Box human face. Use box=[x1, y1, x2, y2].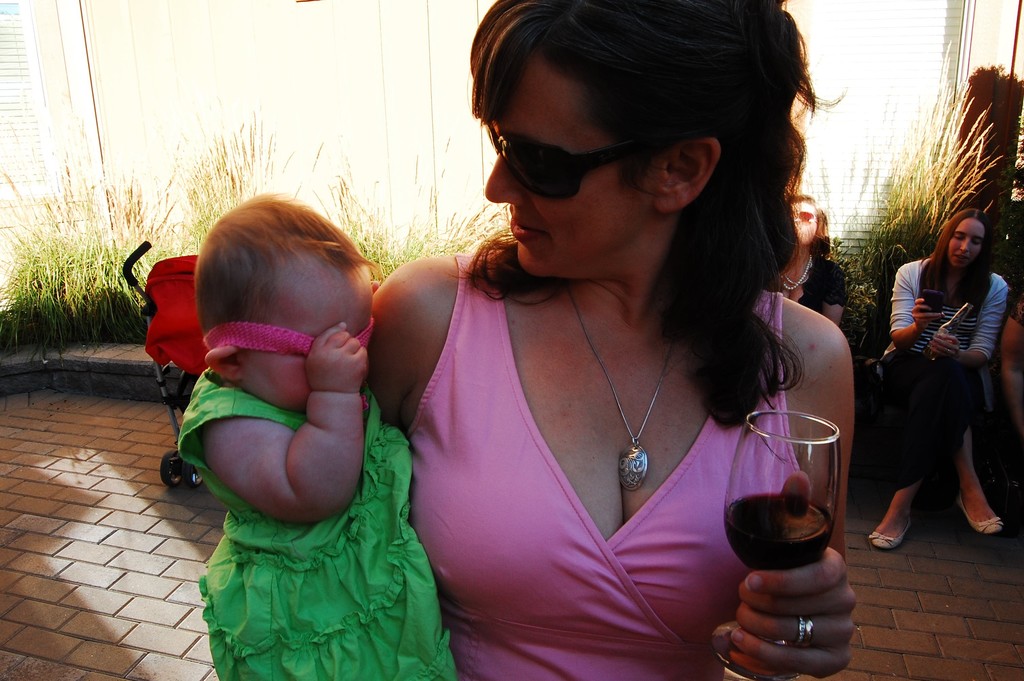
box=[241, 259, 373, 411].
